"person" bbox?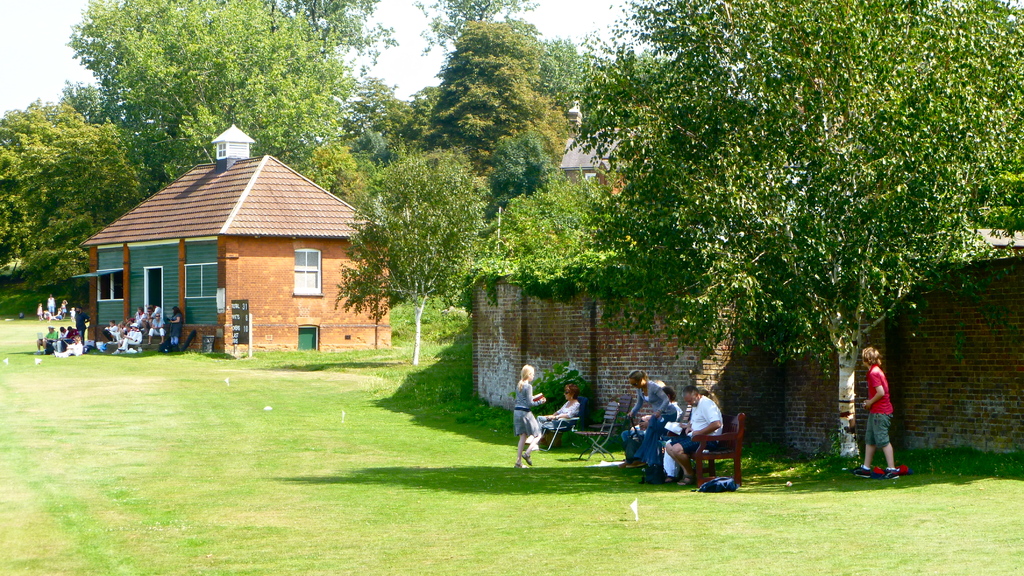
39 300 42 326
